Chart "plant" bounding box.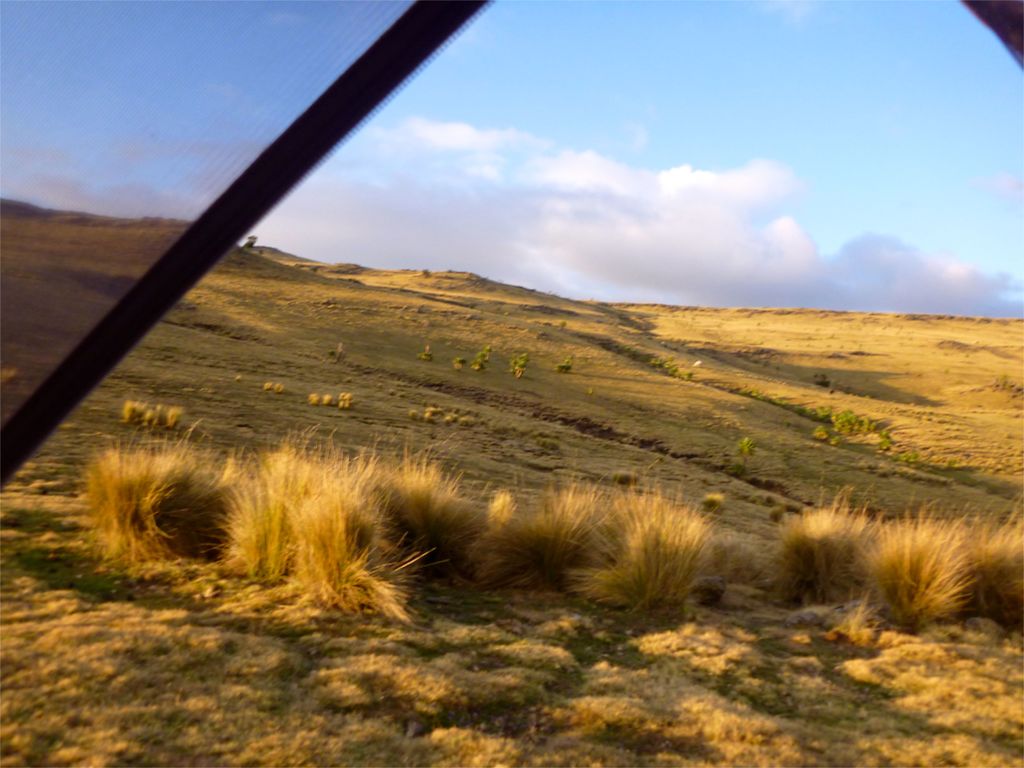
Charted: (left=445, top=358, right=464, bottom=373).
